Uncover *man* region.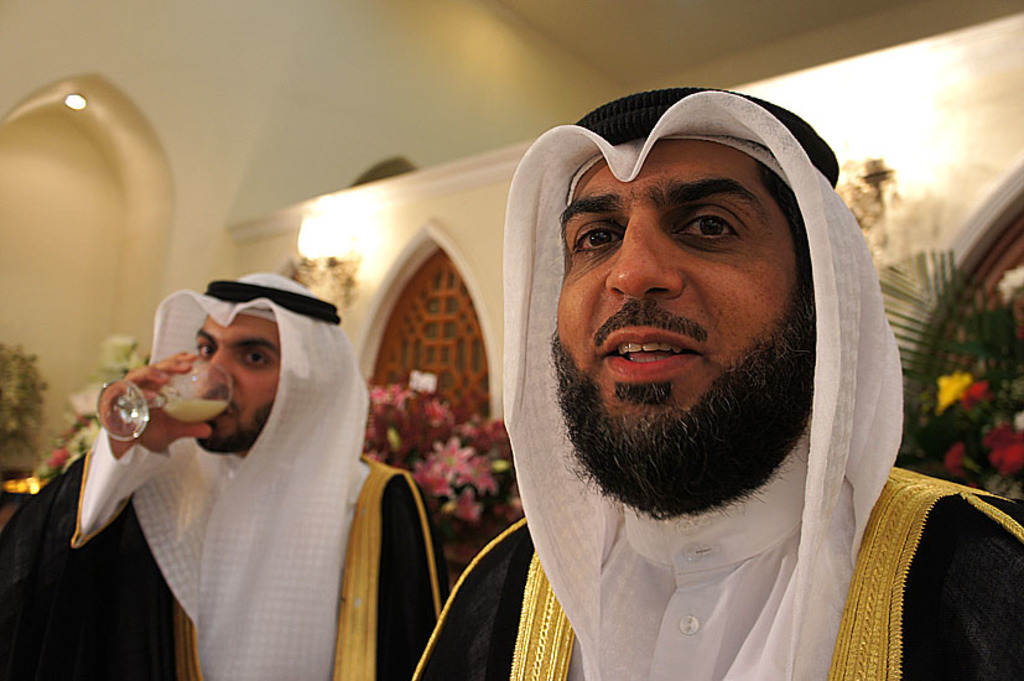
Uncovered: [x1=399, y1=57, x2=991, y2=659].
